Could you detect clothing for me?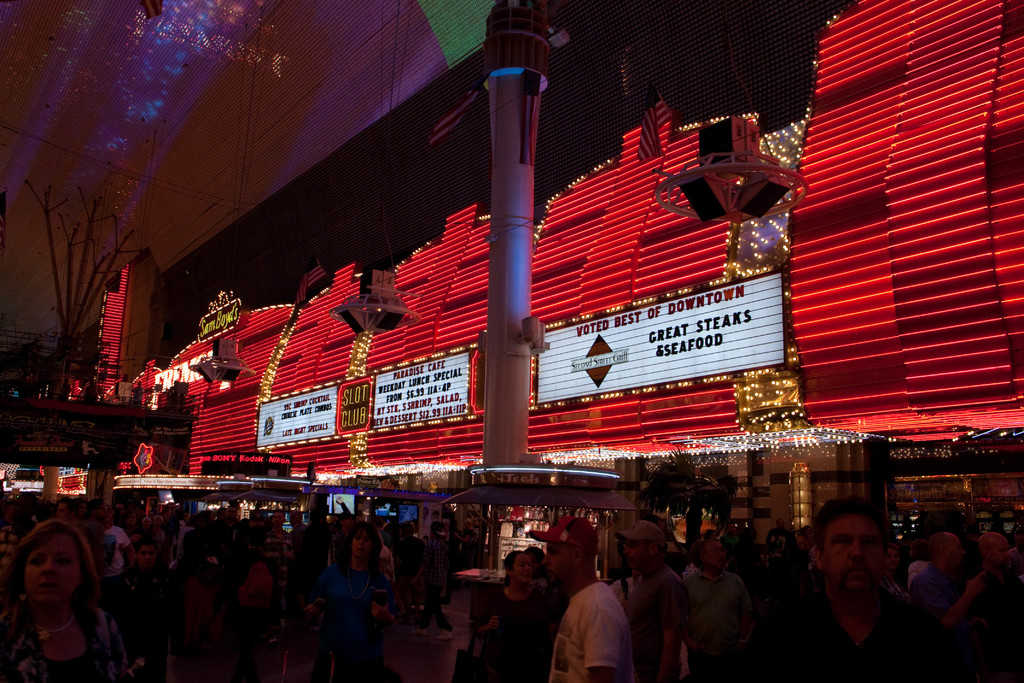
Detection result: crop(322, 561, 386, 682).
